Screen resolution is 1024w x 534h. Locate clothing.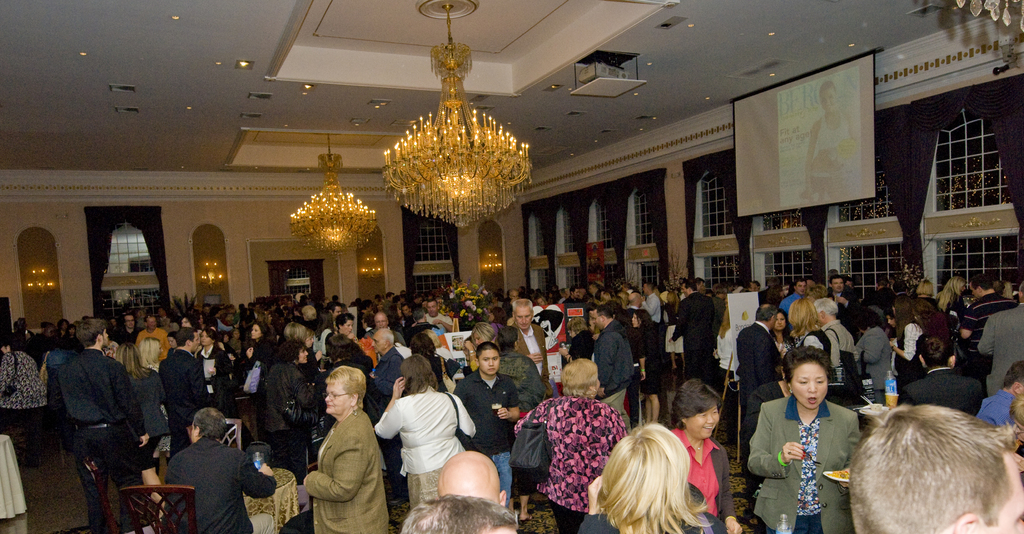
[left=854, top=329, right=902, bottom=398].
